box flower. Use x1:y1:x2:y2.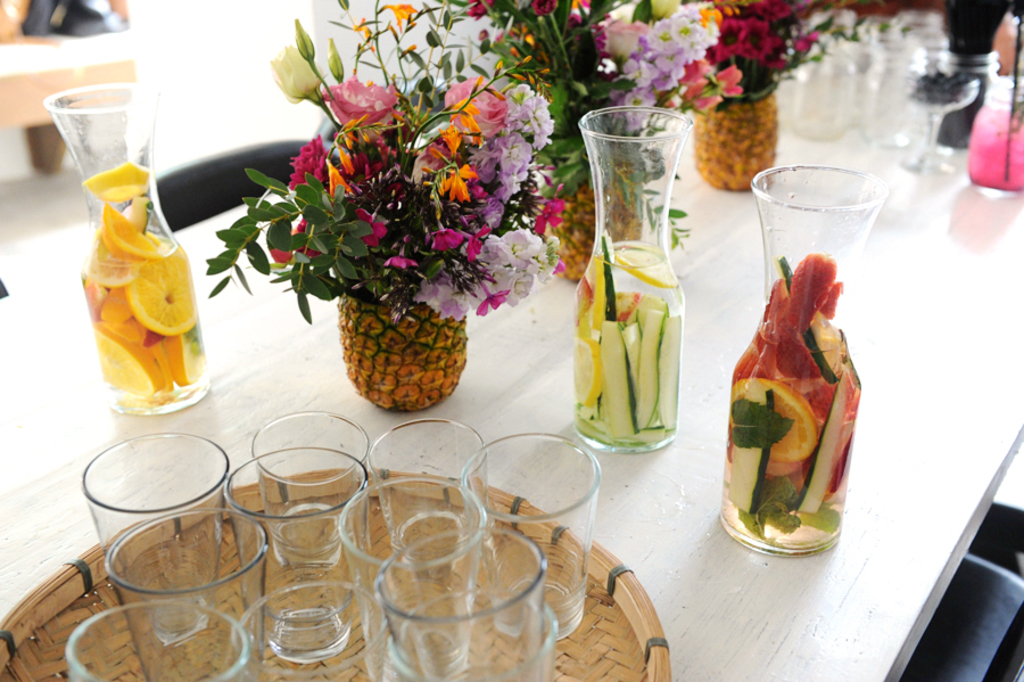
570:11:610:57.
